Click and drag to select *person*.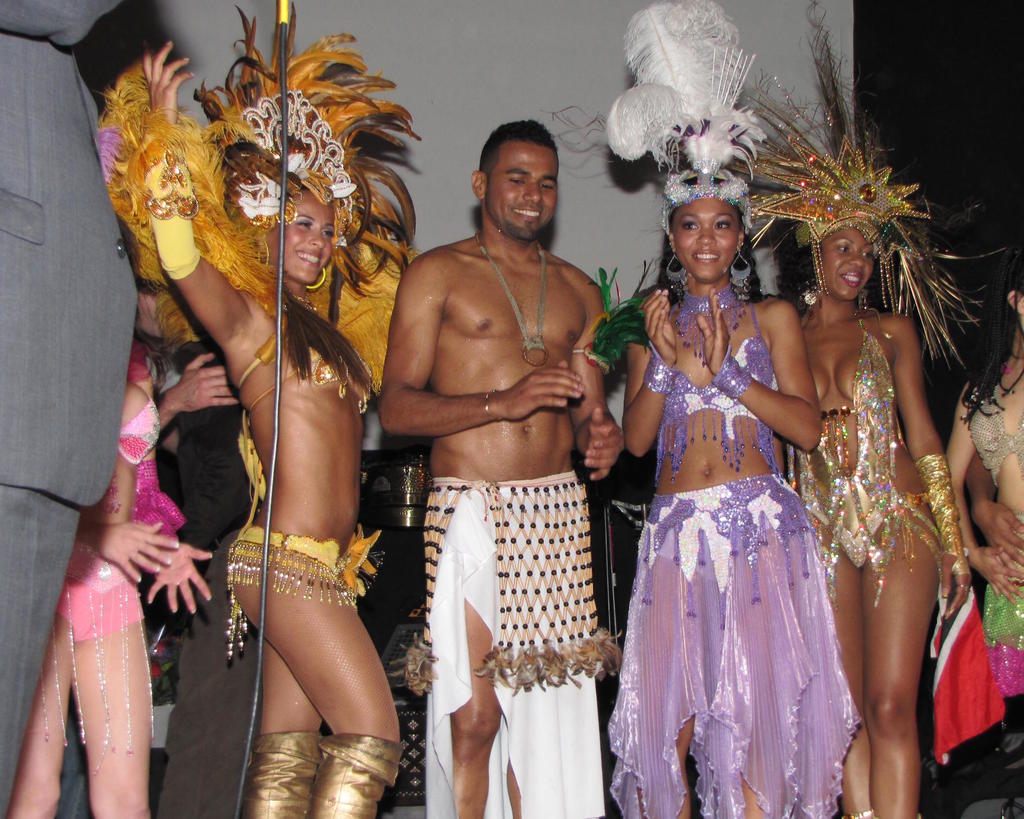
Selection: (x1=597, y1=115, x2=865, y2=786).
